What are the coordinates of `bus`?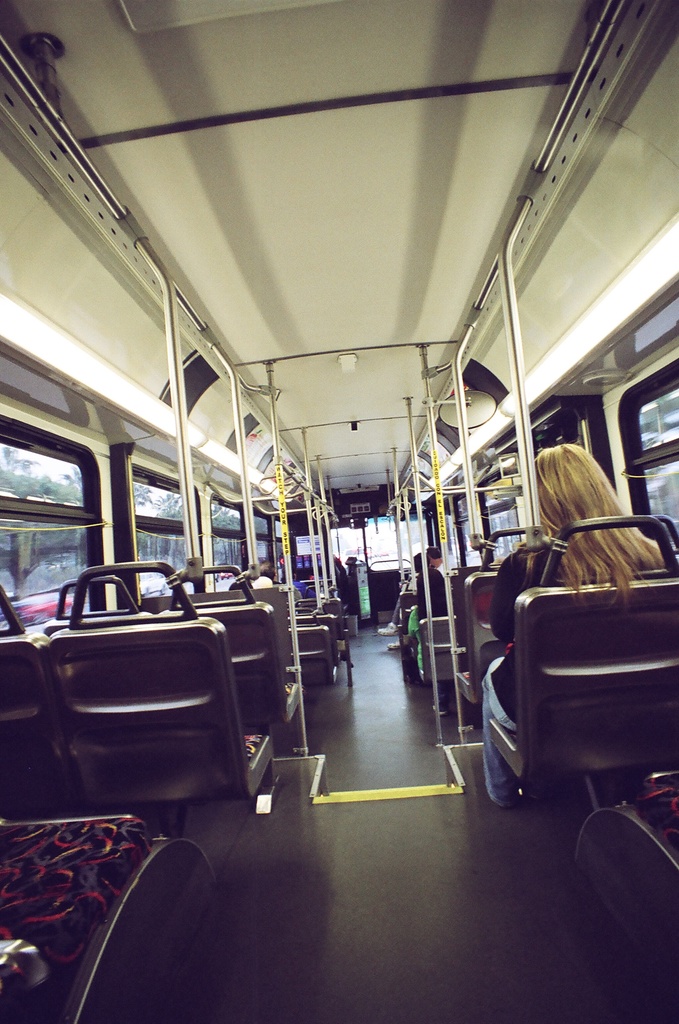
<bbox>0, 0, 678, 1023</bbox>.
